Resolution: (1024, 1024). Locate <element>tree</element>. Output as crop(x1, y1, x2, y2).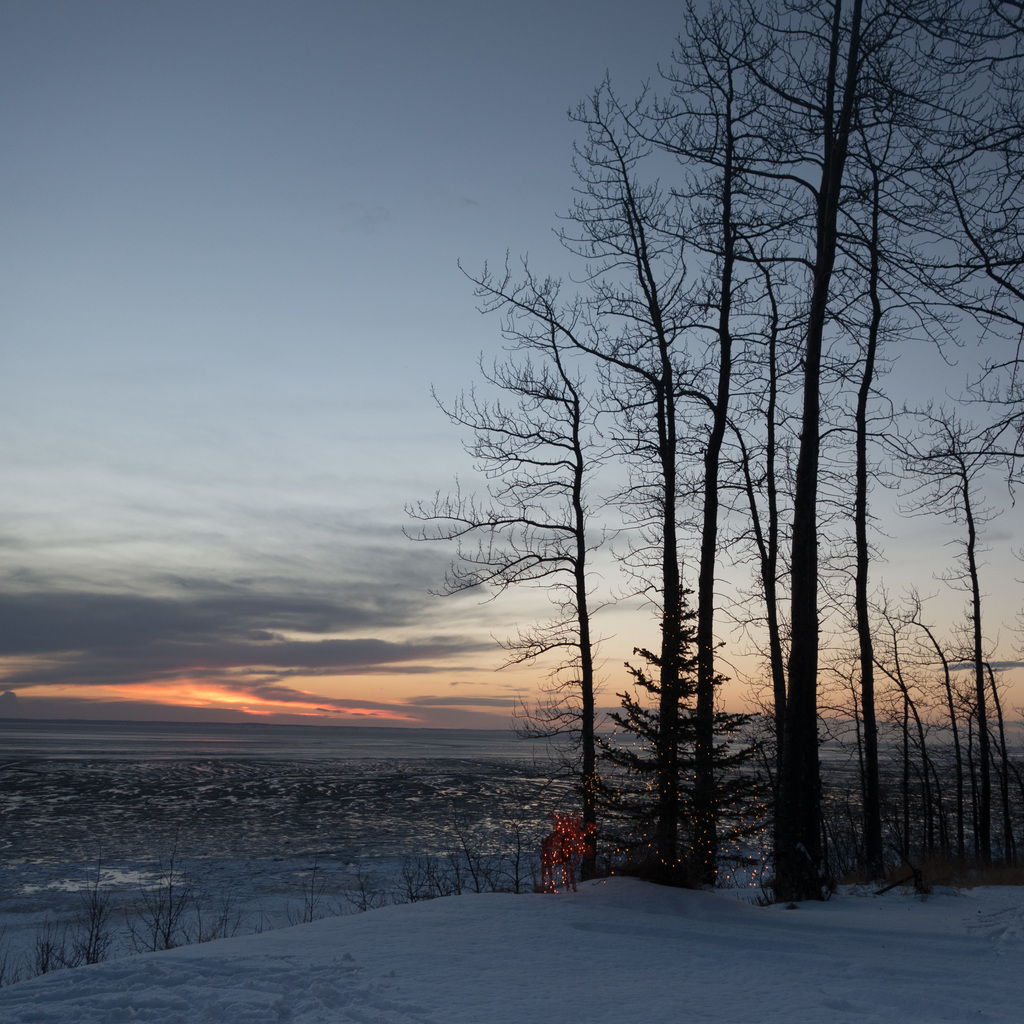
crop(564, 621, 774, 890).
